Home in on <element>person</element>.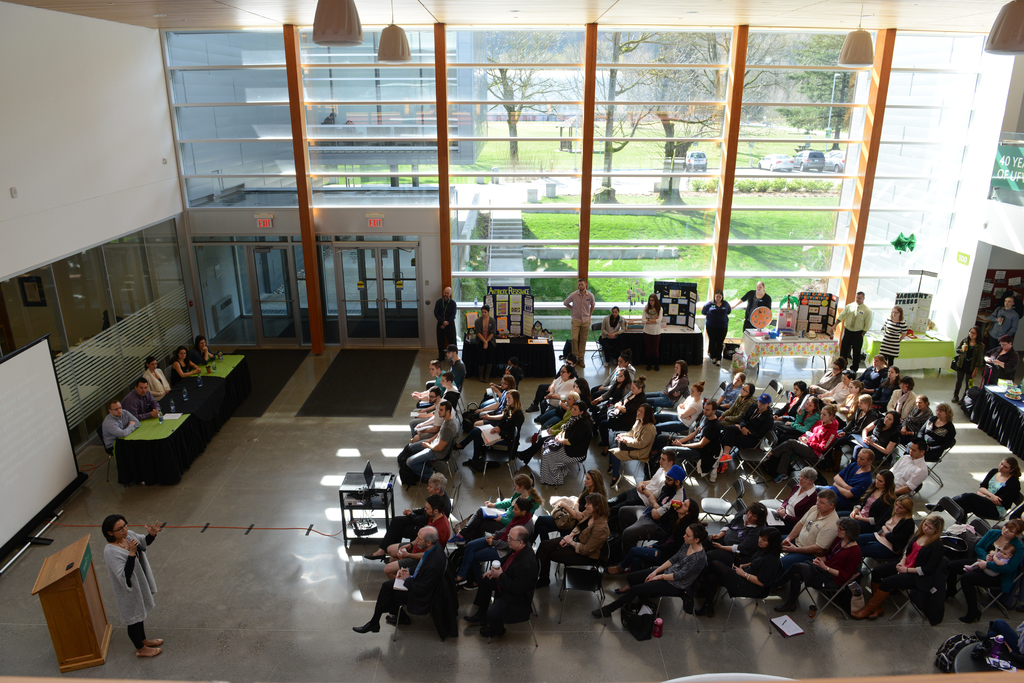
Homed in at locate(705, 287, 731, 361).
